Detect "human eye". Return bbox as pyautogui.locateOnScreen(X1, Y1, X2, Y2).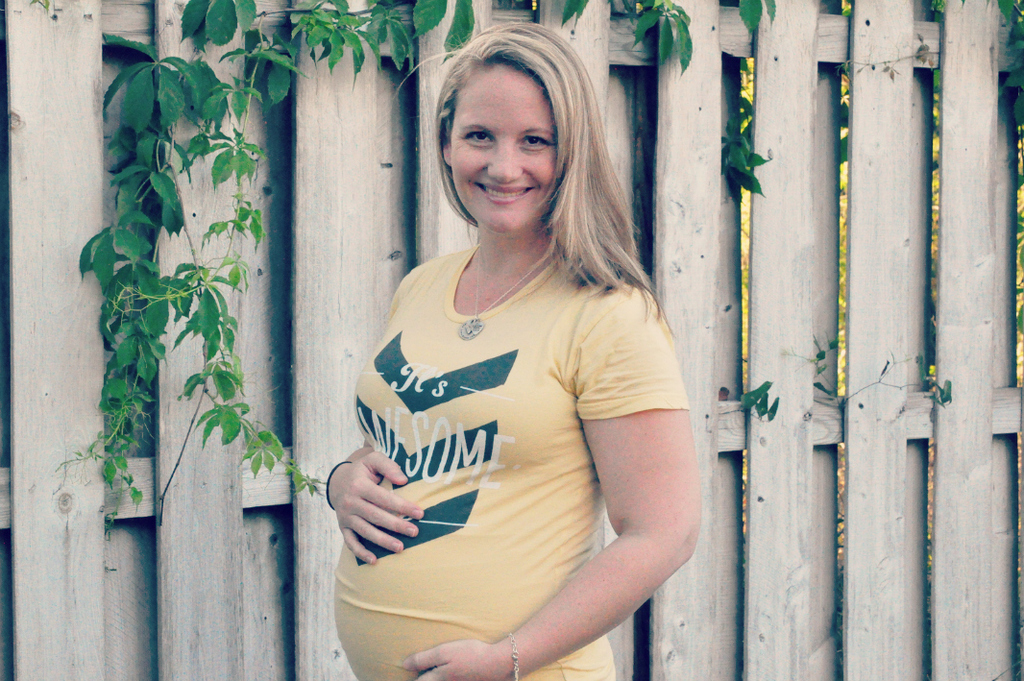
pyautogui.locateOnScreen(462, 131, 493, 147).
